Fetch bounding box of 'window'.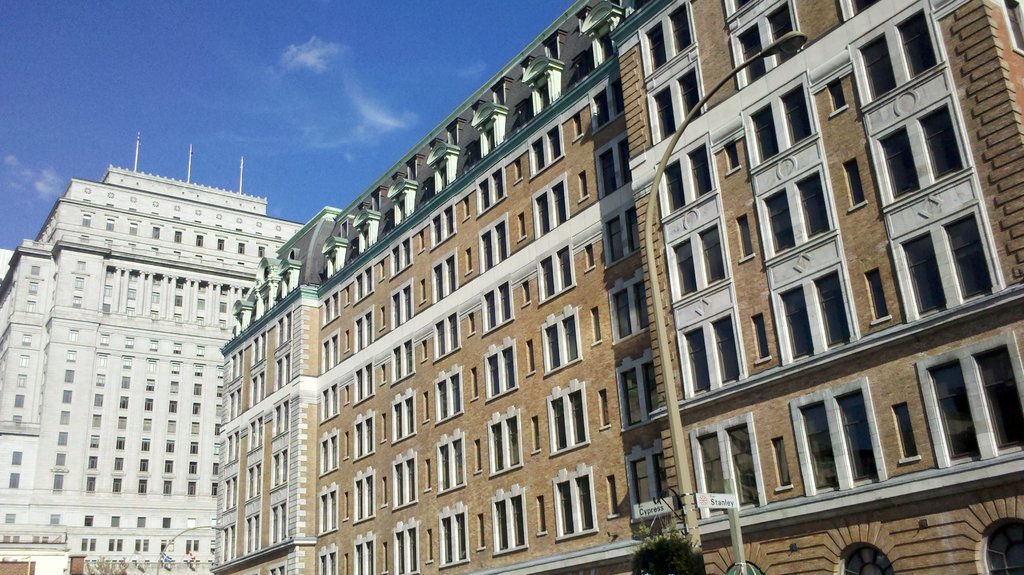
Bbox: [x1=354, y1=529, x2=376, y2=574].
